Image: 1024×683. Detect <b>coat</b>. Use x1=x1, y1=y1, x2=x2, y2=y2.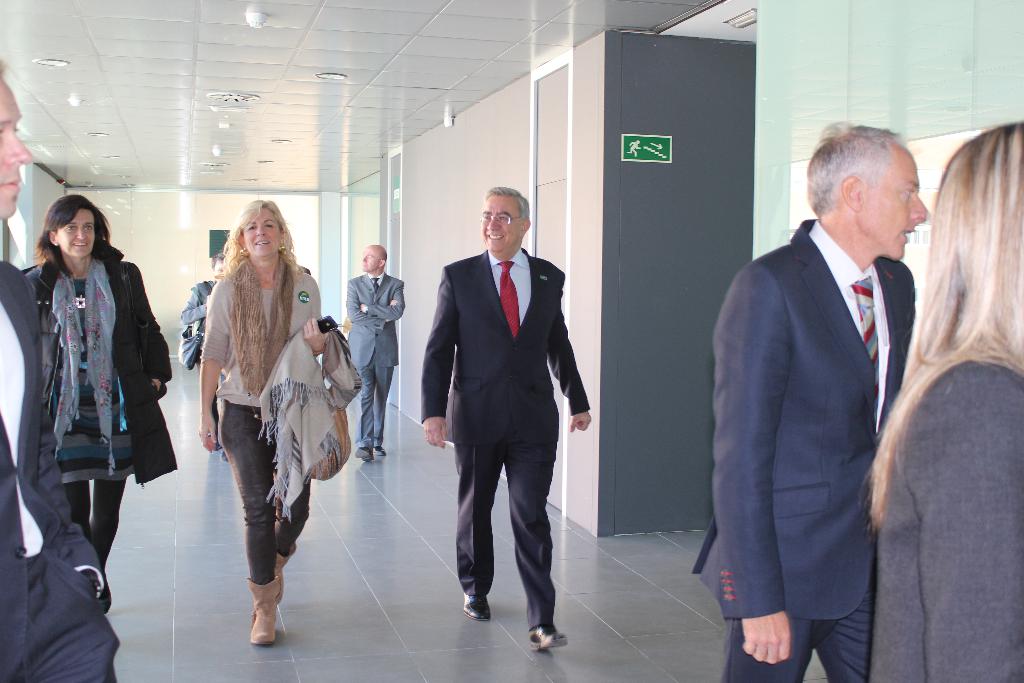
x1=342, y1=272, x2=400, y2=370.
